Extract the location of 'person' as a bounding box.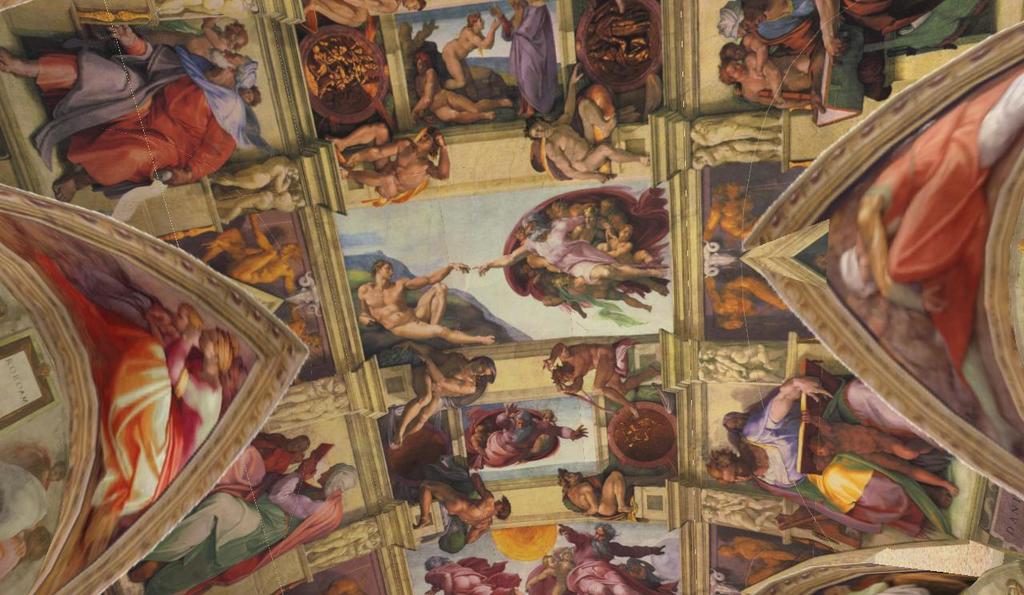
[x1=471, y1=401, x2=589, y2=469].
